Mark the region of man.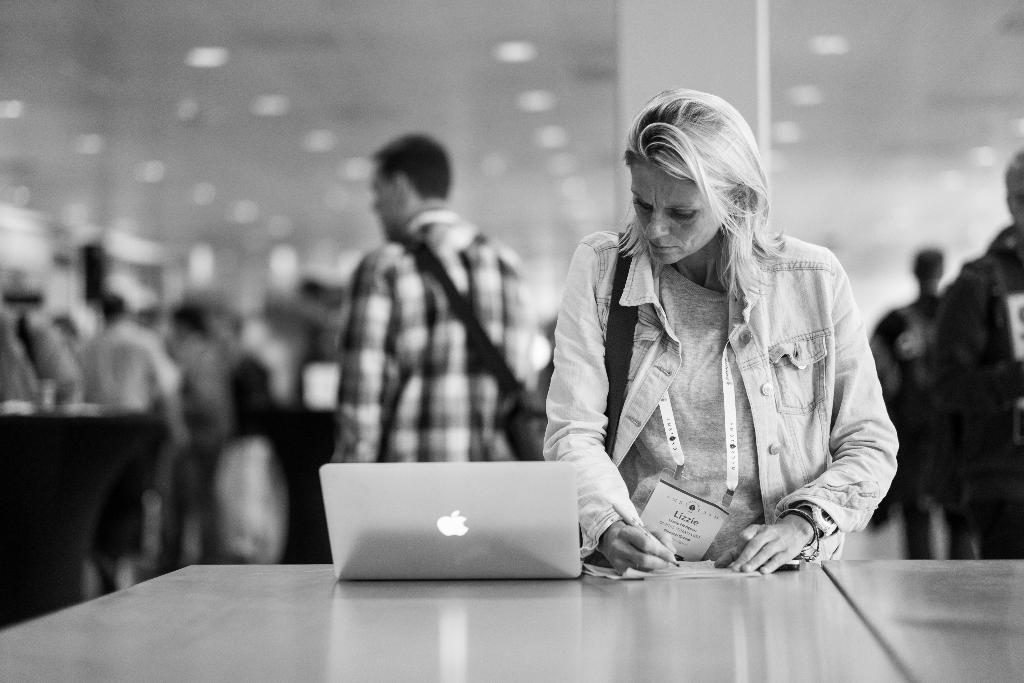
Region: (x1=312, y1=131, x2=558, y2=509).
